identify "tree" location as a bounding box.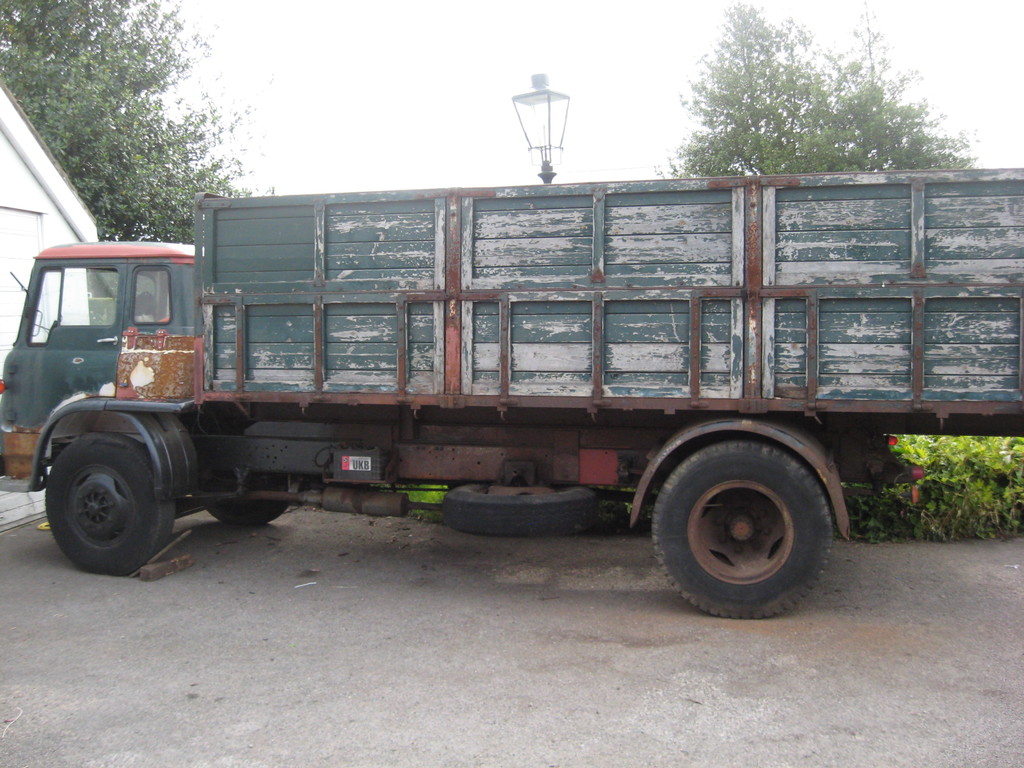
bbox=[0, 0, 274, 246].
